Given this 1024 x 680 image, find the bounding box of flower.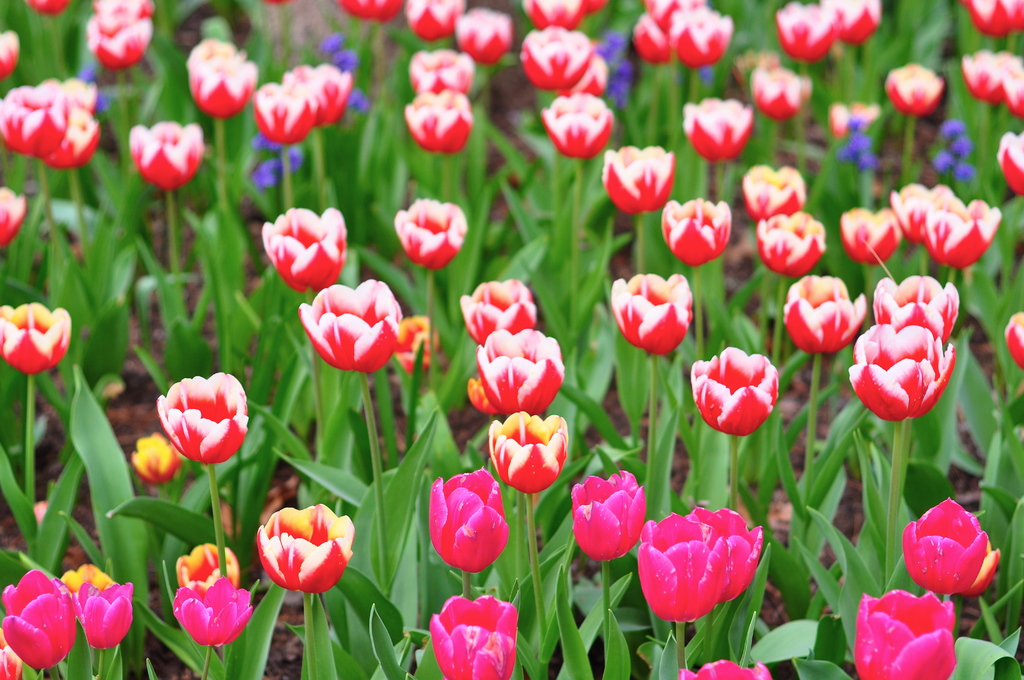
(883,61,945,118).
